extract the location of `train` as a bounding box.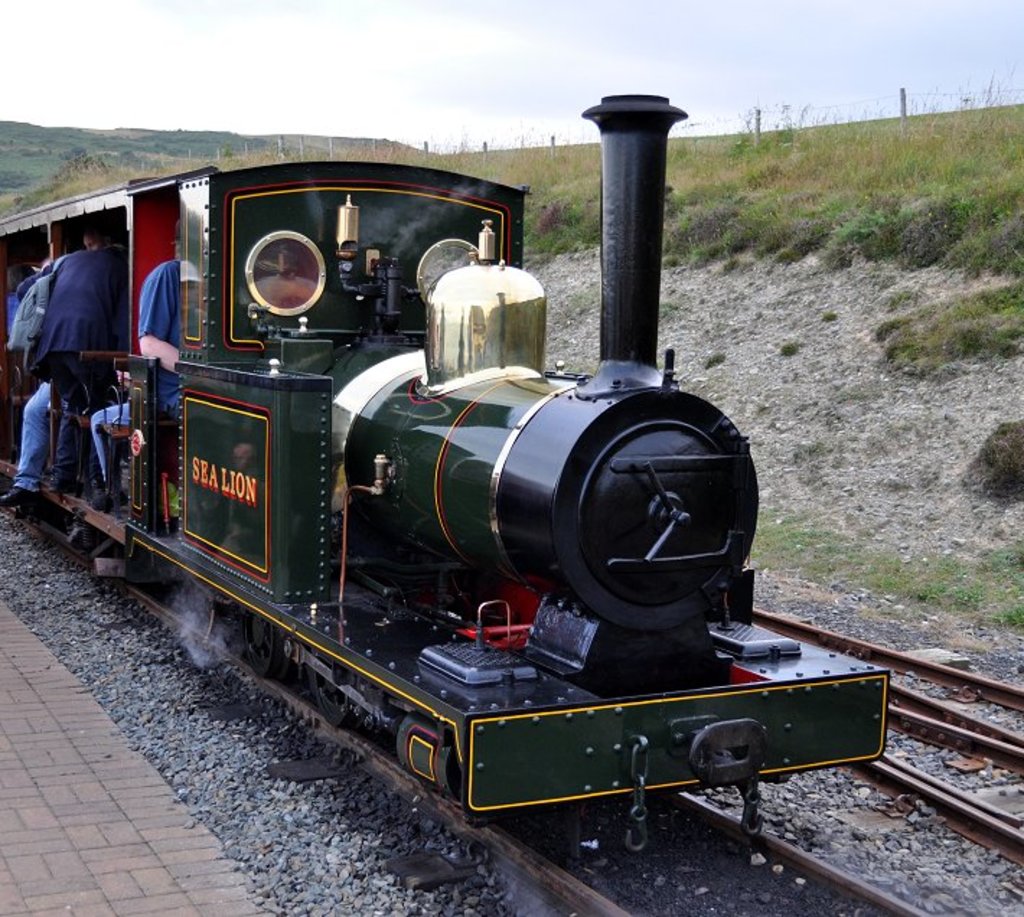
bbox=(0, 92, 891, 867).
